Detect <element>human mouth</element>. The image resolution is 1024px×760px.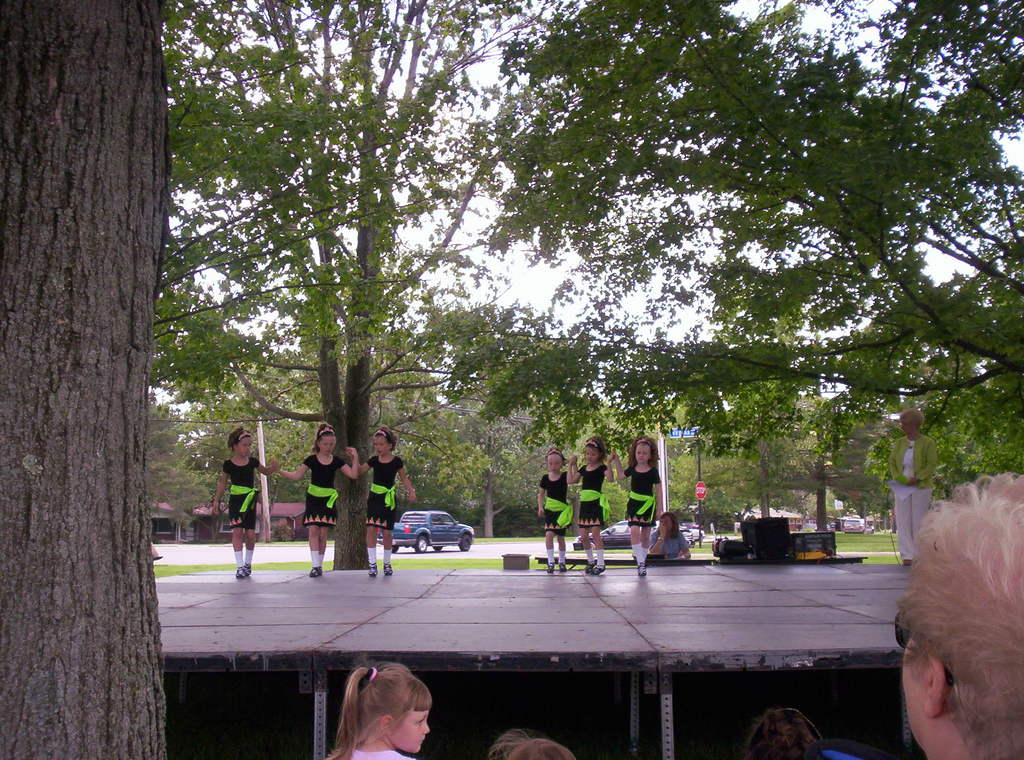
left=636, top=456, right=649, bottom=464.
